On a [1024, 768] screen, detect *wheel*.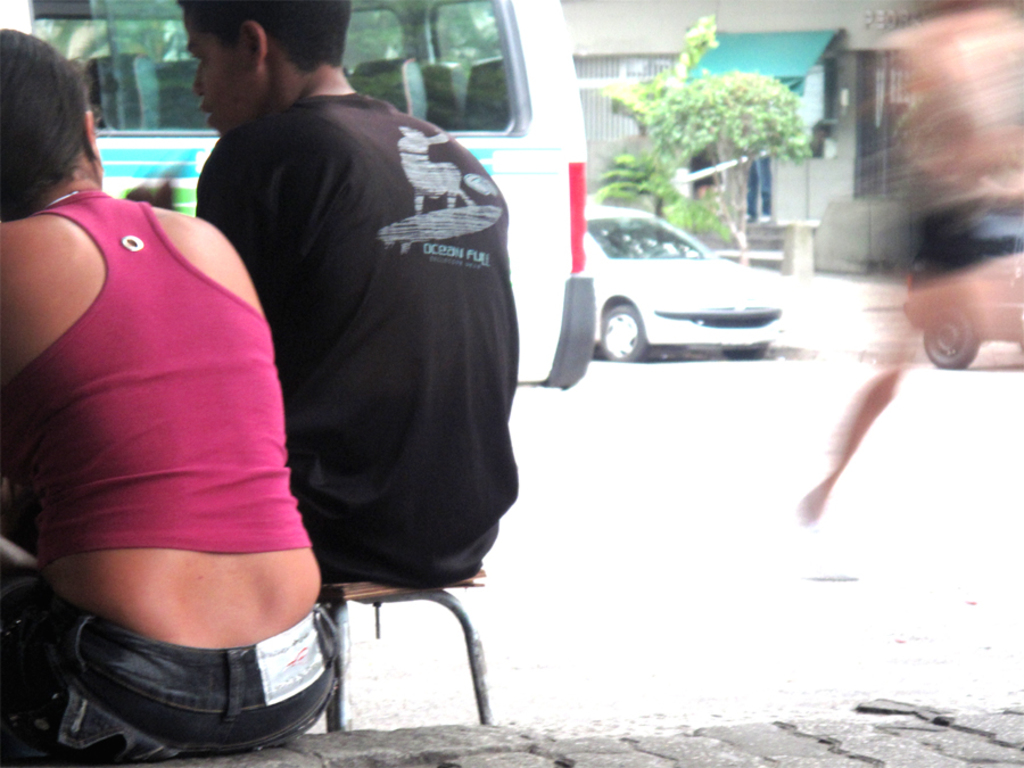
926 306 980 369.
